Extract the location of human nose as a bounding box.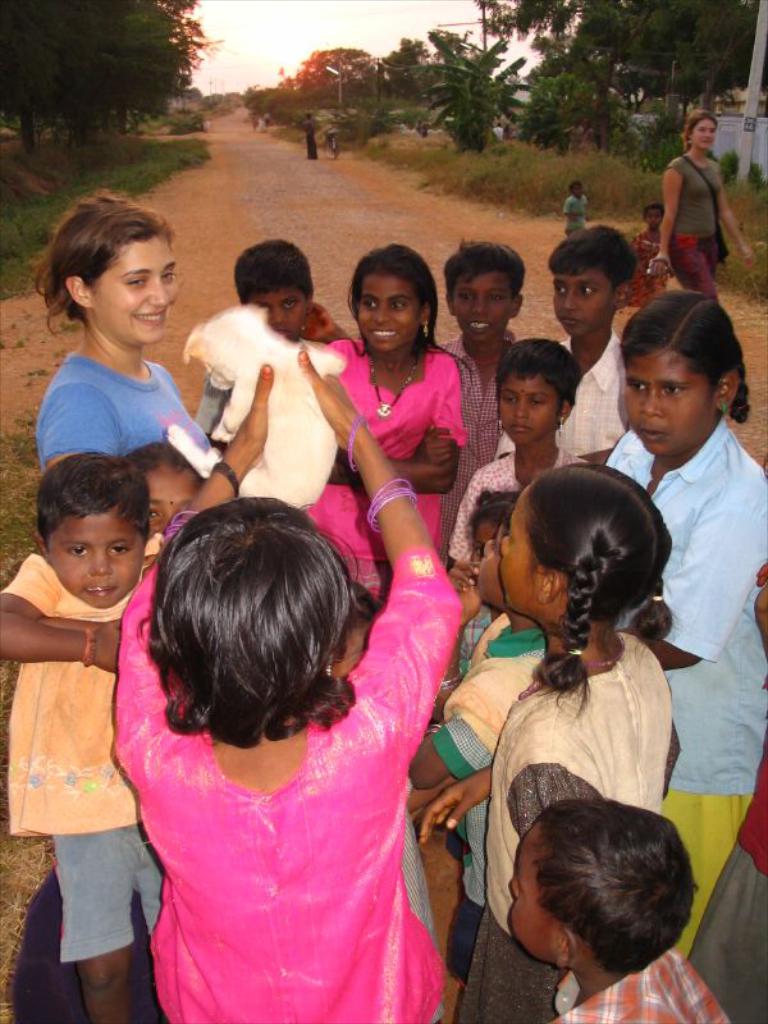
select_region(705, 118, 714, 137).
